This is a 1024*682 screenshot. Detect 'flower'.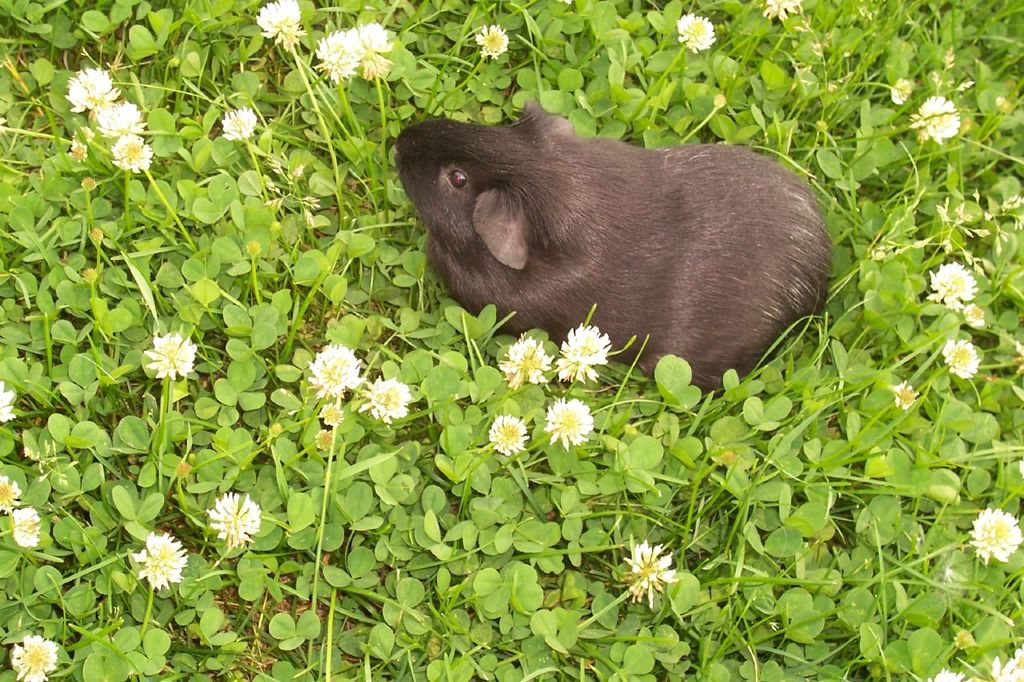
[x1=139, y1=533, x2=188, y2=595].
